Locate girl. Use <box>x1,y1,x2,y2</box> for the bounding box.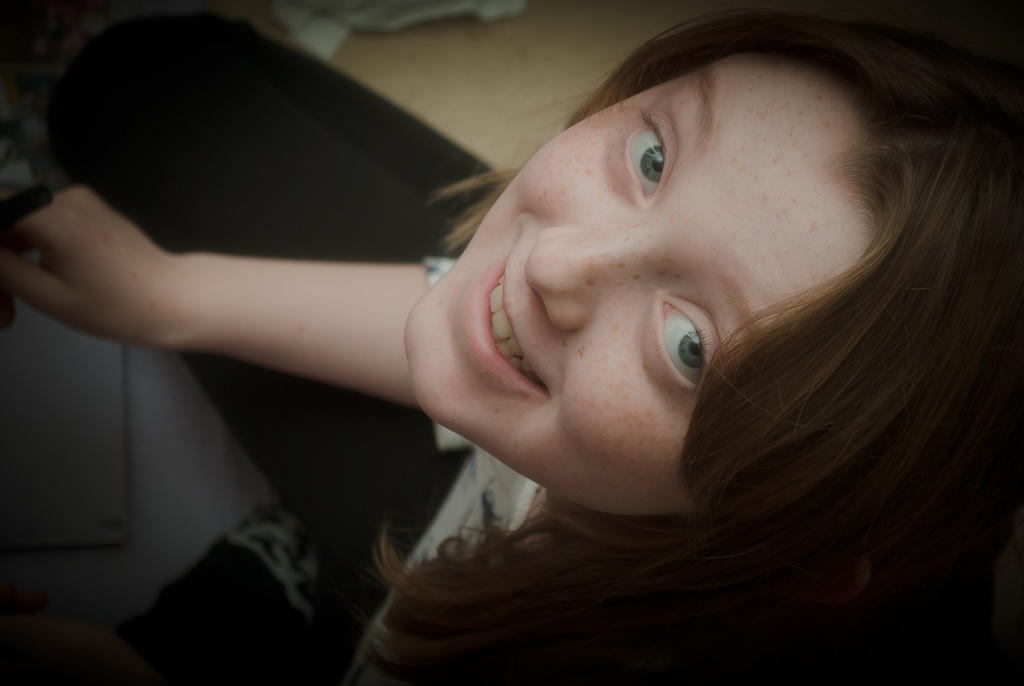
<box>0,0,1018,680</box>.
